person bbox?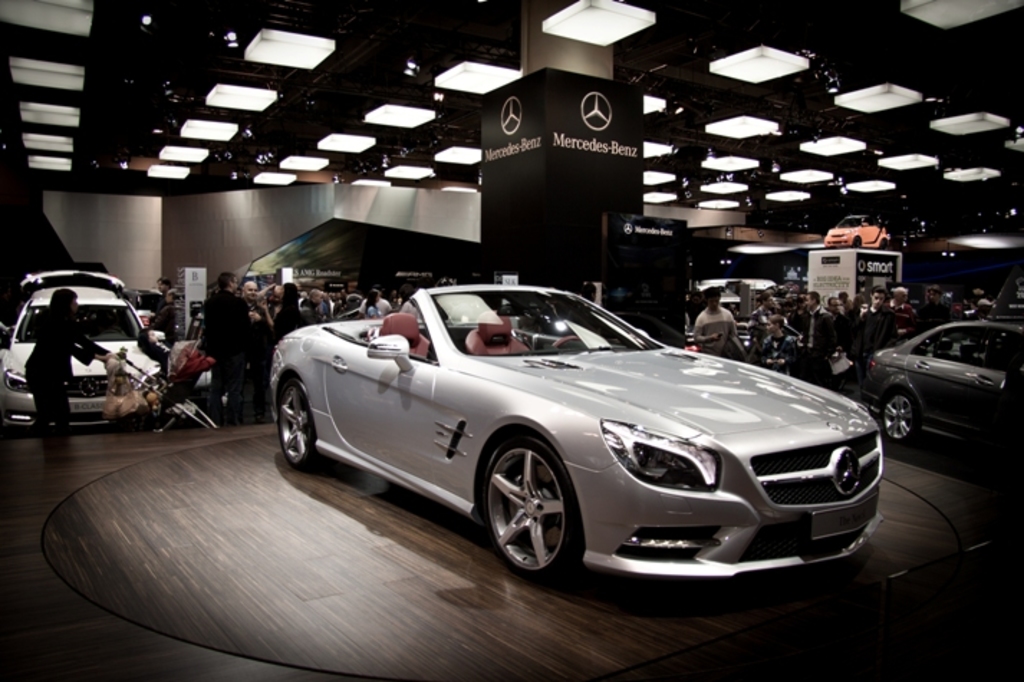
(856, 286, 898, 373)
